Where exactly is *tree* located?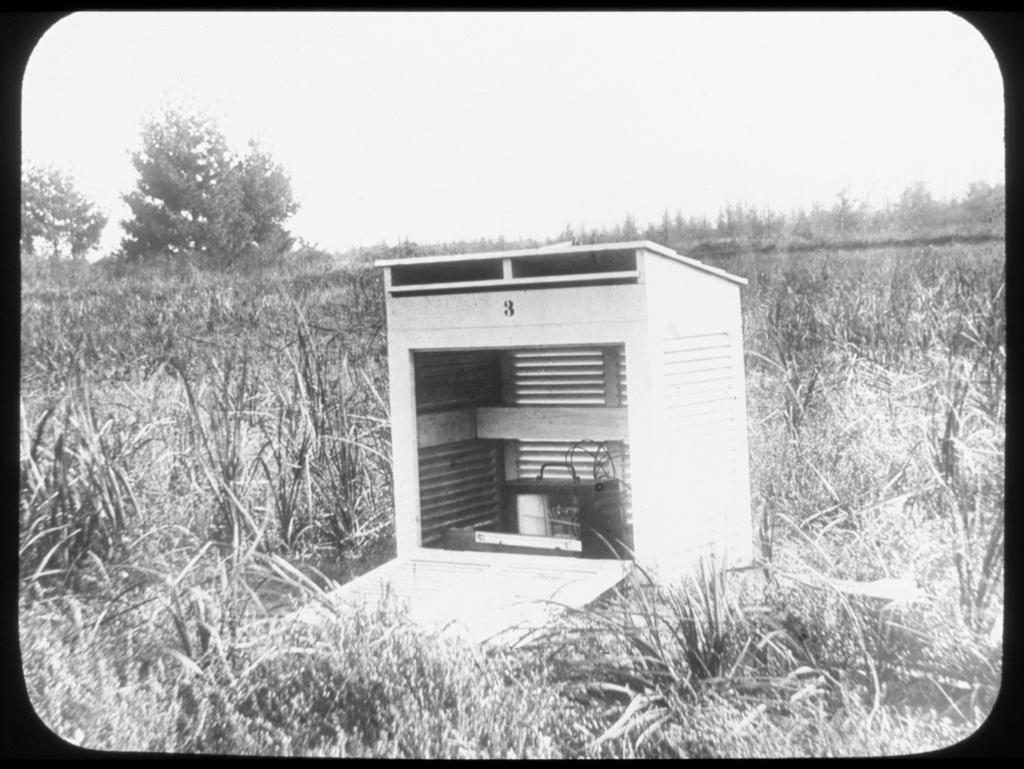
Its bounding box is bbox=[94, 109, 309, 282].
